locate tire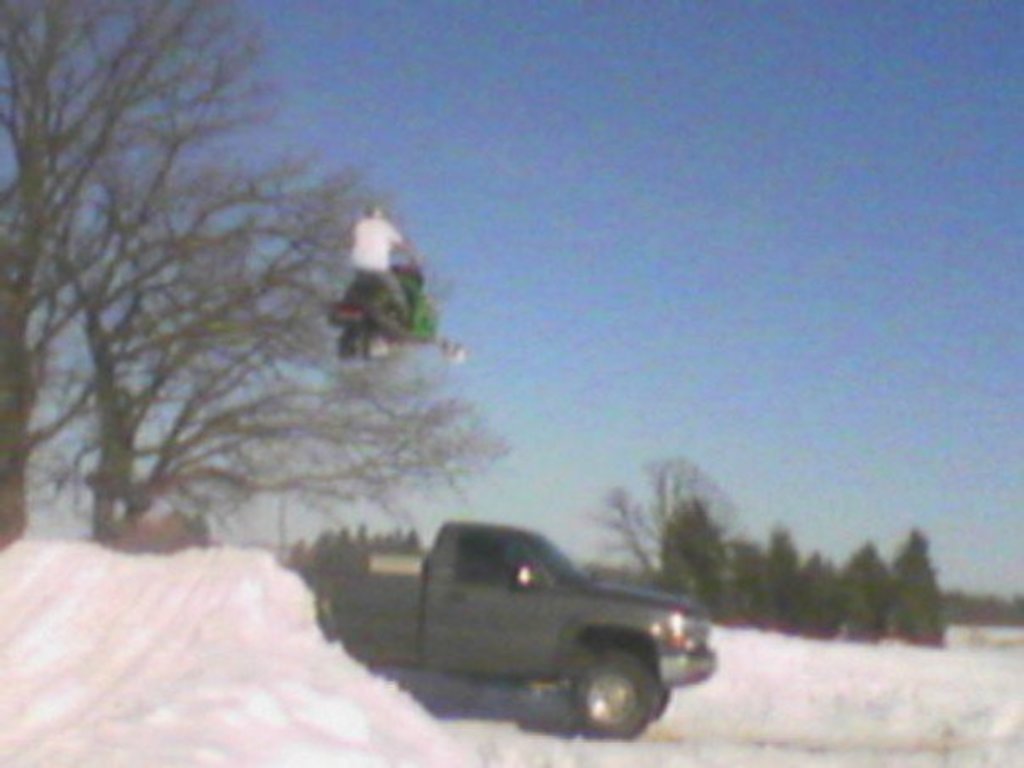
(x1=571, y1=654, x2=659, y2=744)
